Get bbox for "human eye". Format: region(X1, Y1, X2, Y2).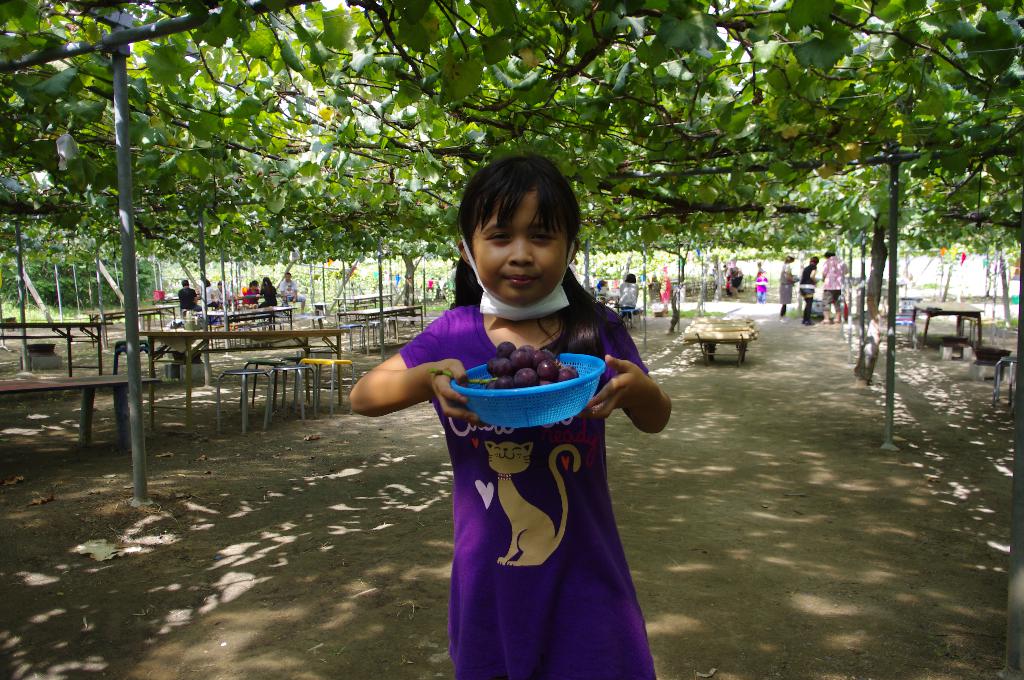
region(485, 229, 513, 250).
